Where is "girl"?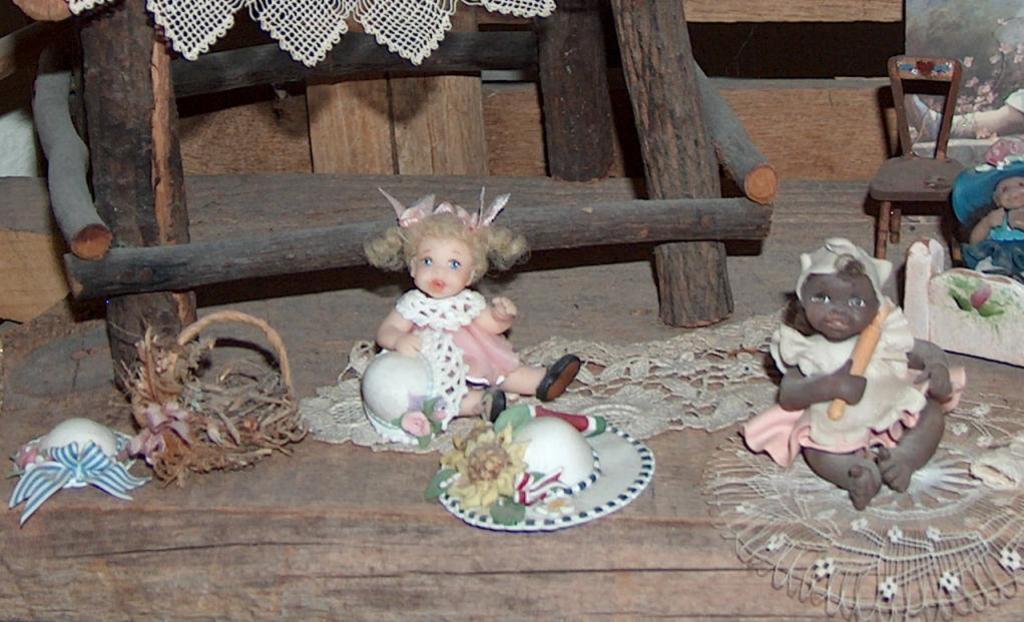
BBox(342, 173, 560, 471).
